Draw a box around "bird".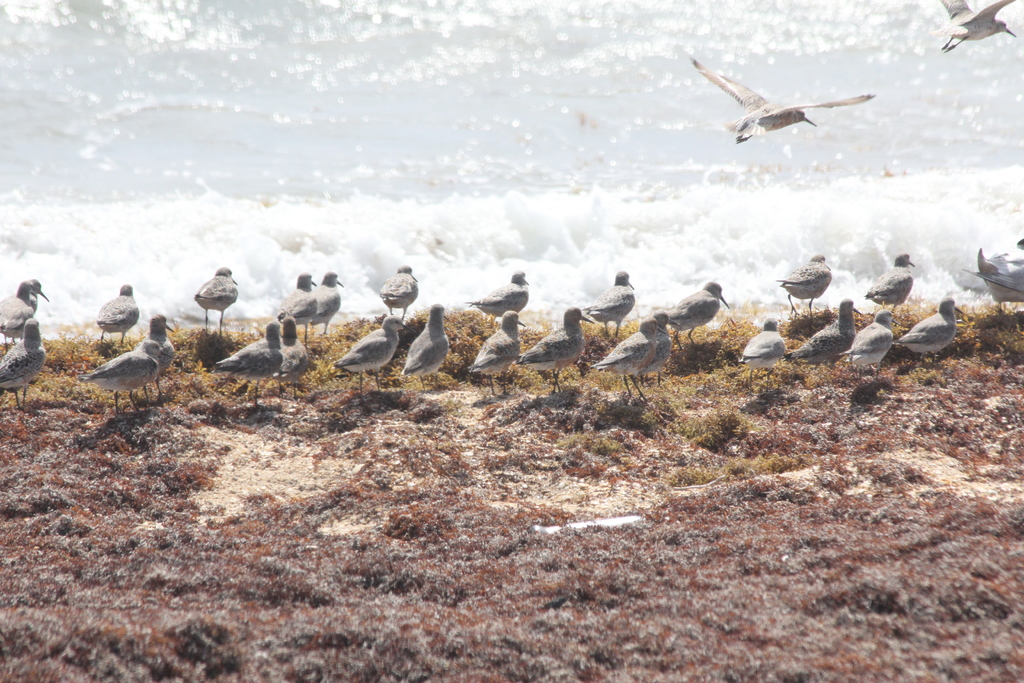
Rect(218, 316, 286, 409).
